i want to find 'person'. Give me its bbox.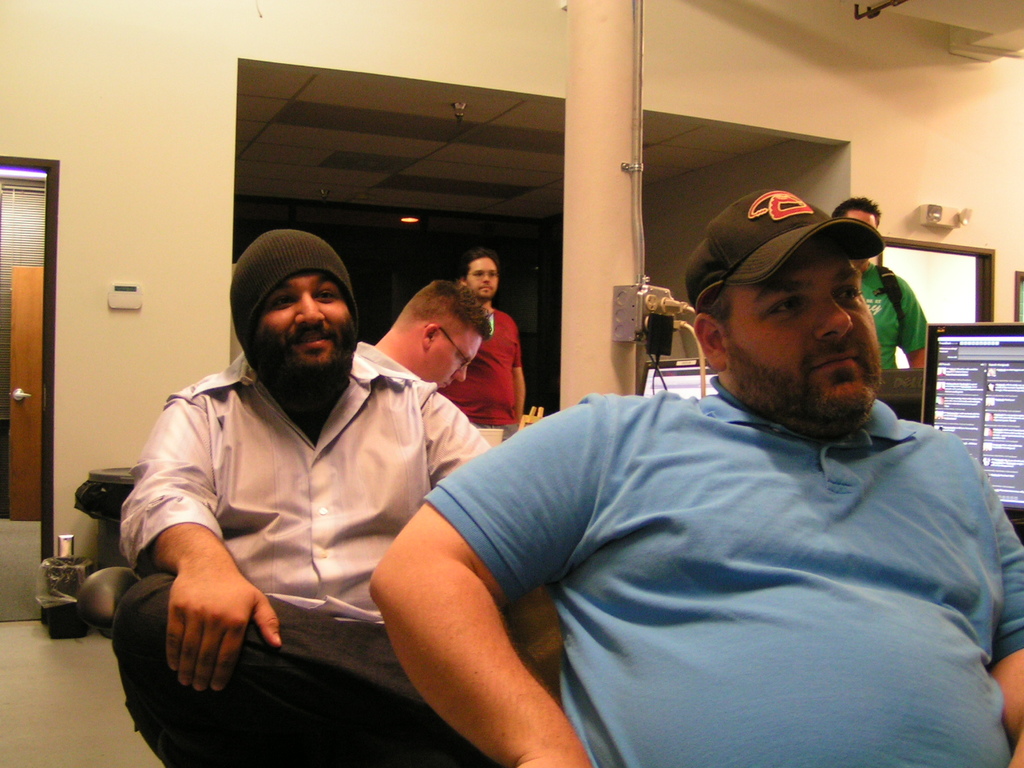
region(831, 196, 930, 366).
